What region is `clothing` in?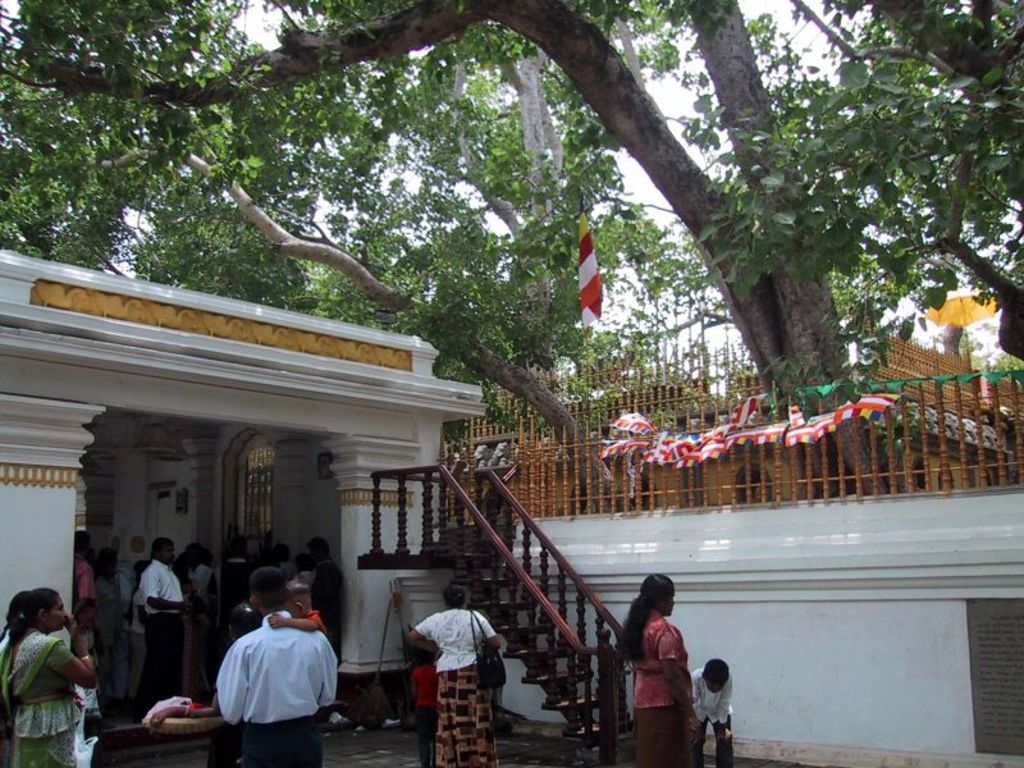
BBox(214, 608, 340, 767).
